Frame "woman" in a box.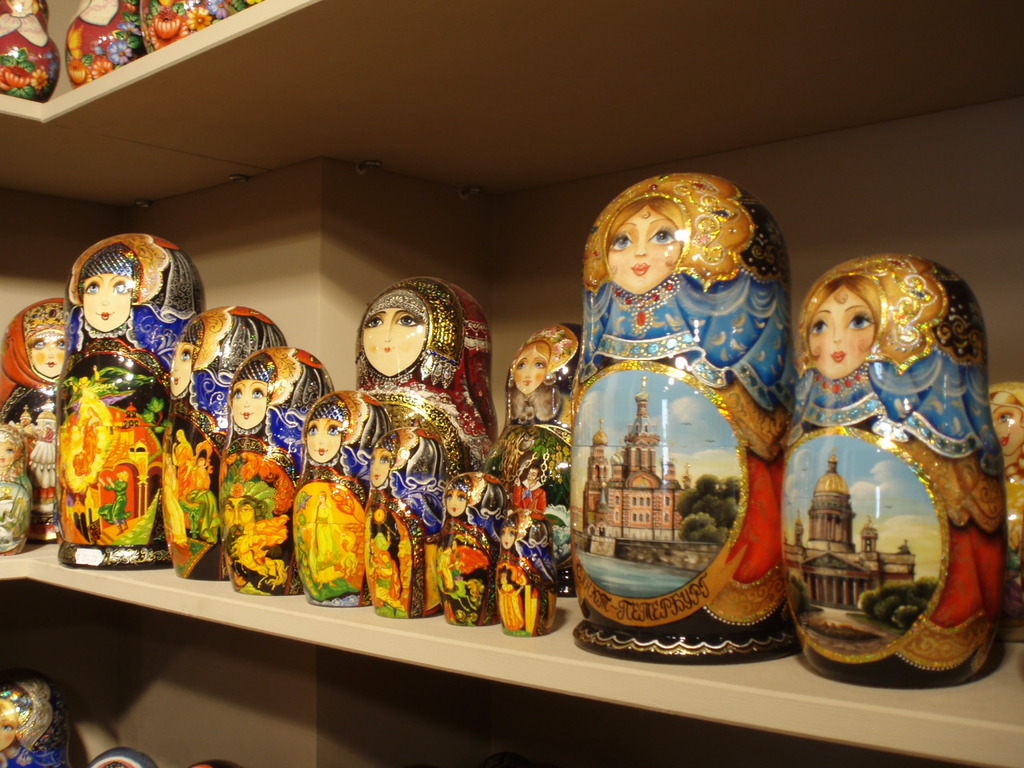
locate(214, 346, 299, 494).
